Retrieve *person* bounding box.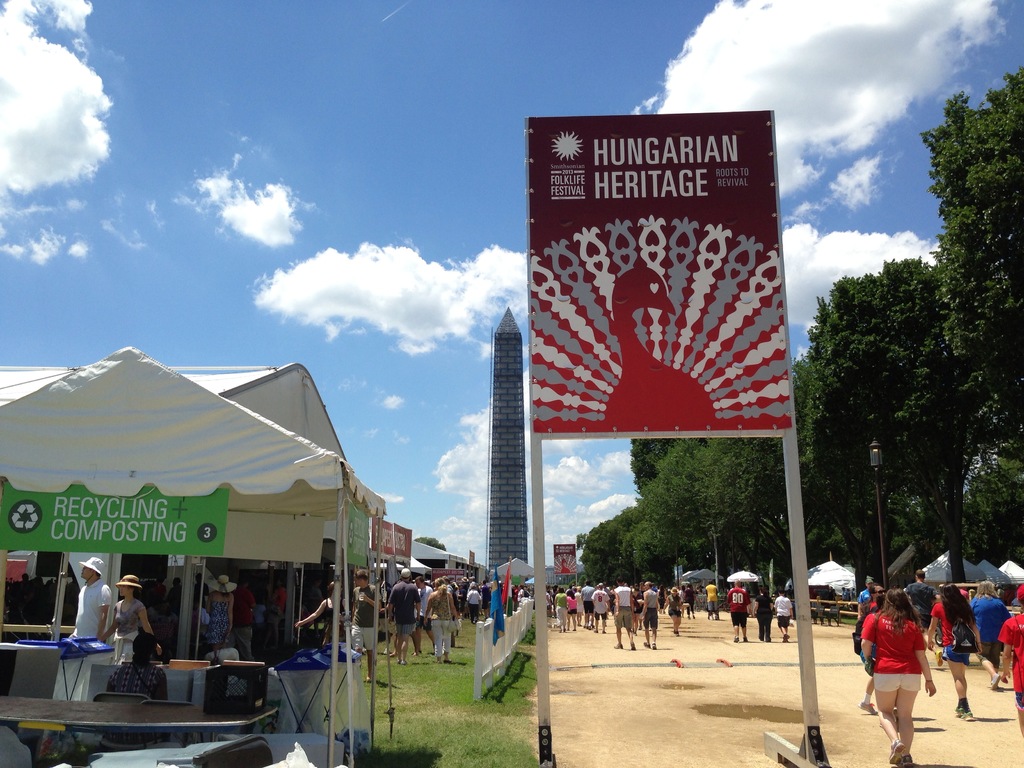
Bounding box: locate(234, 579, 257, 661).
